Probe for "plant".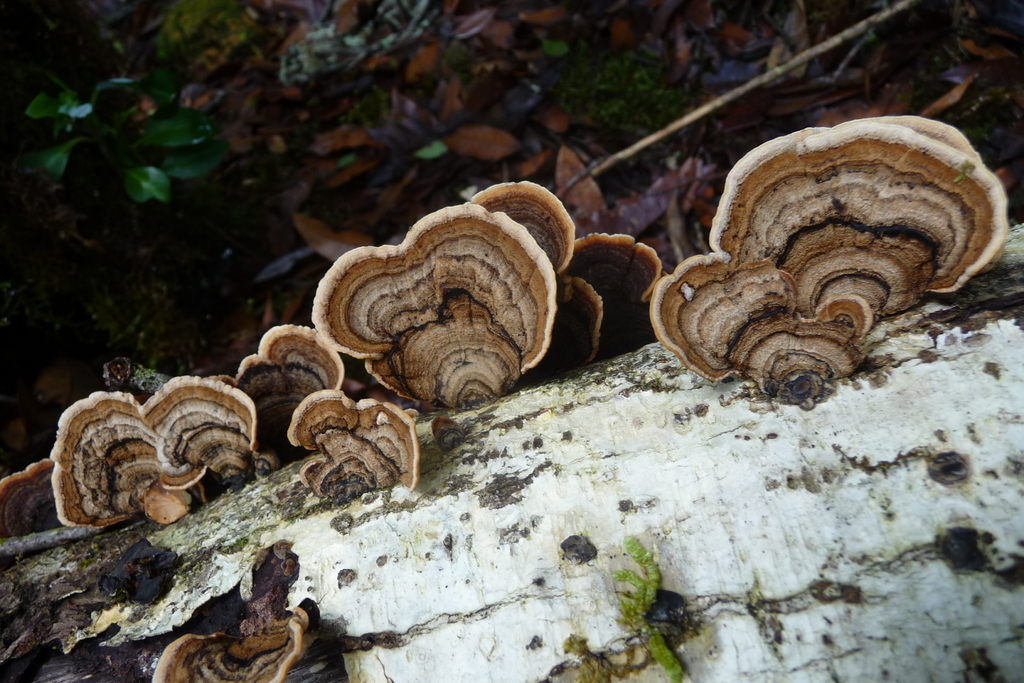
Probe result: x1=416, y1=138, x2=446, y2=160.
